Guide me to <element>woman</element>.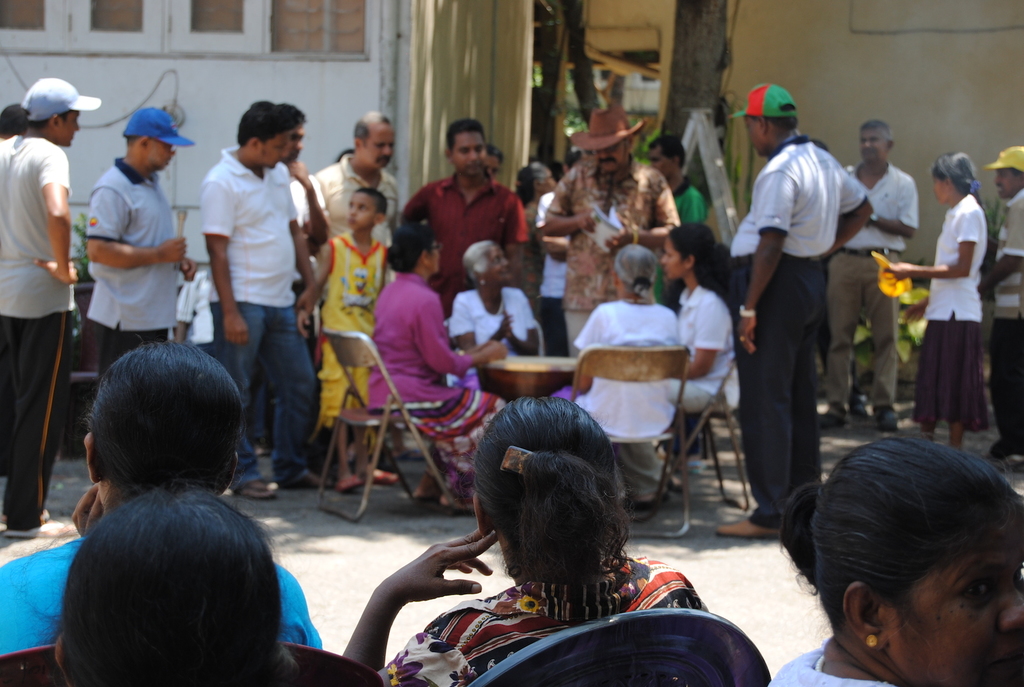
Guidance: bbox=[657, 223, 735, 415].
